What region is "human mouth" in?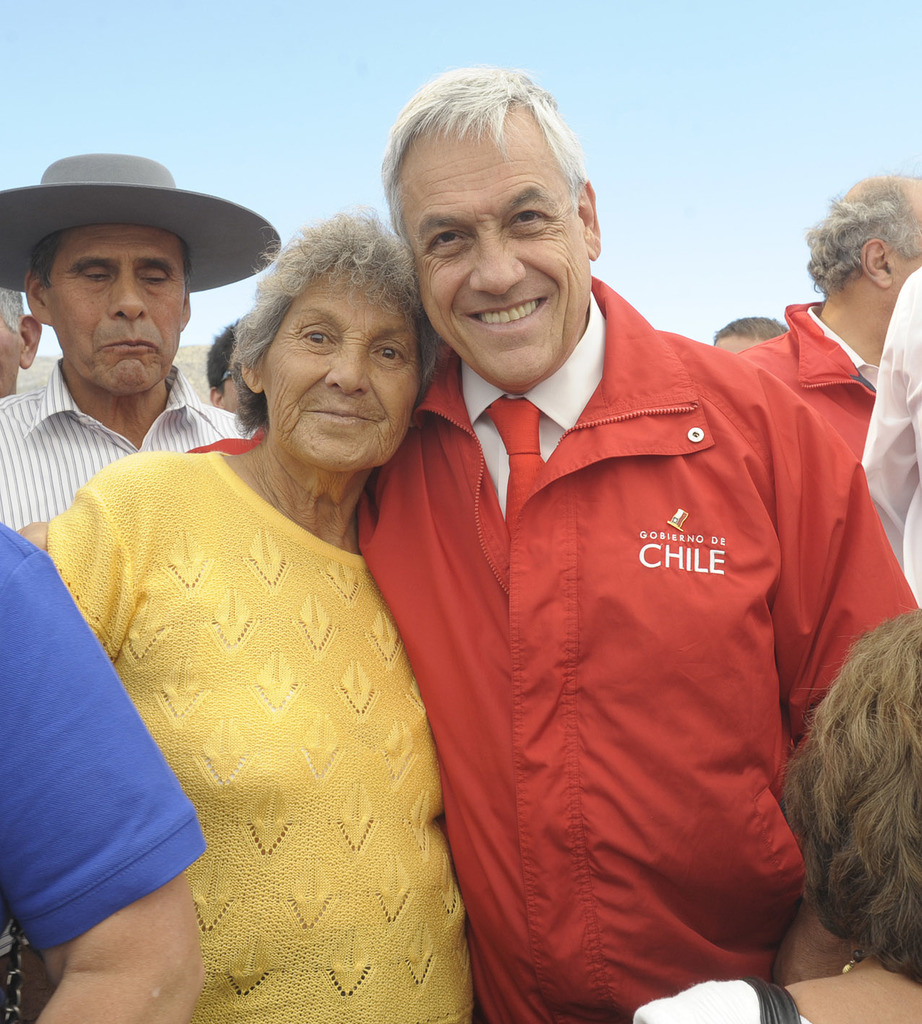
x1=308 y1=392 x2=379 y2=423.
